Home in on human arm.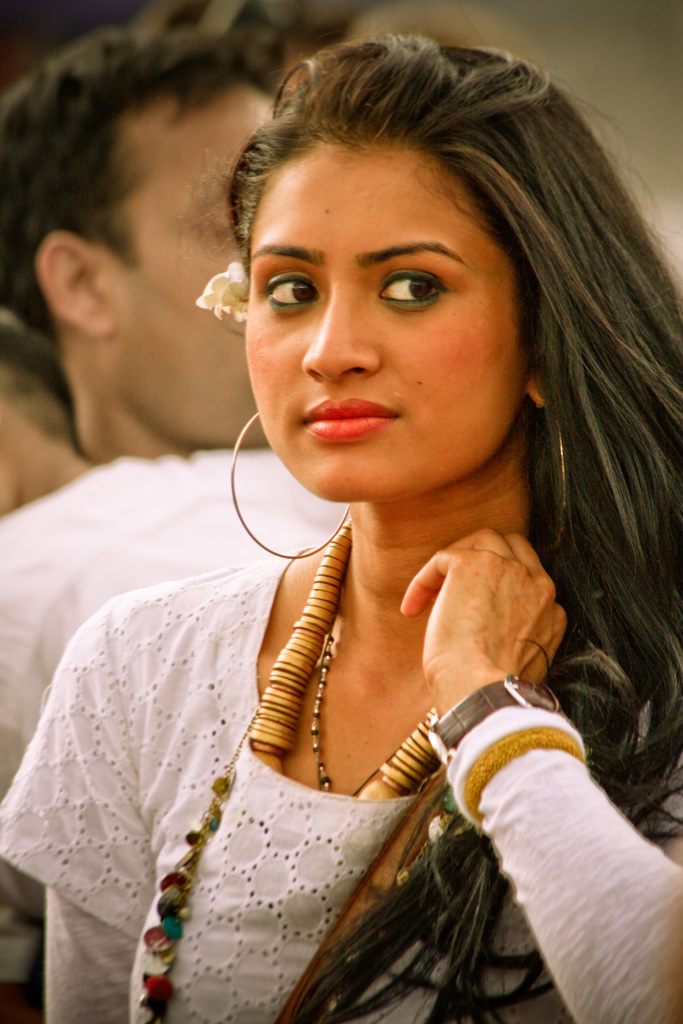
Homed in at {"left": 43, "top": 586, "right": 157, "bottom": 1023}.
